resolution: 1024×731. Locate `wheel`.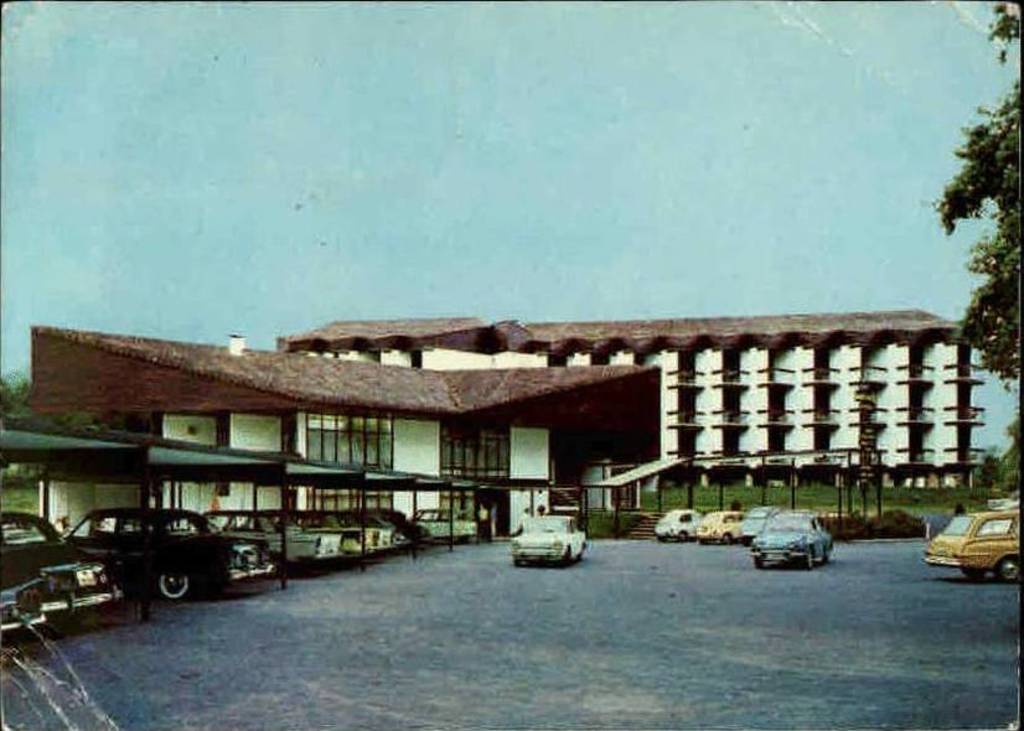
bbox=(991, 556, 1023, 582).
